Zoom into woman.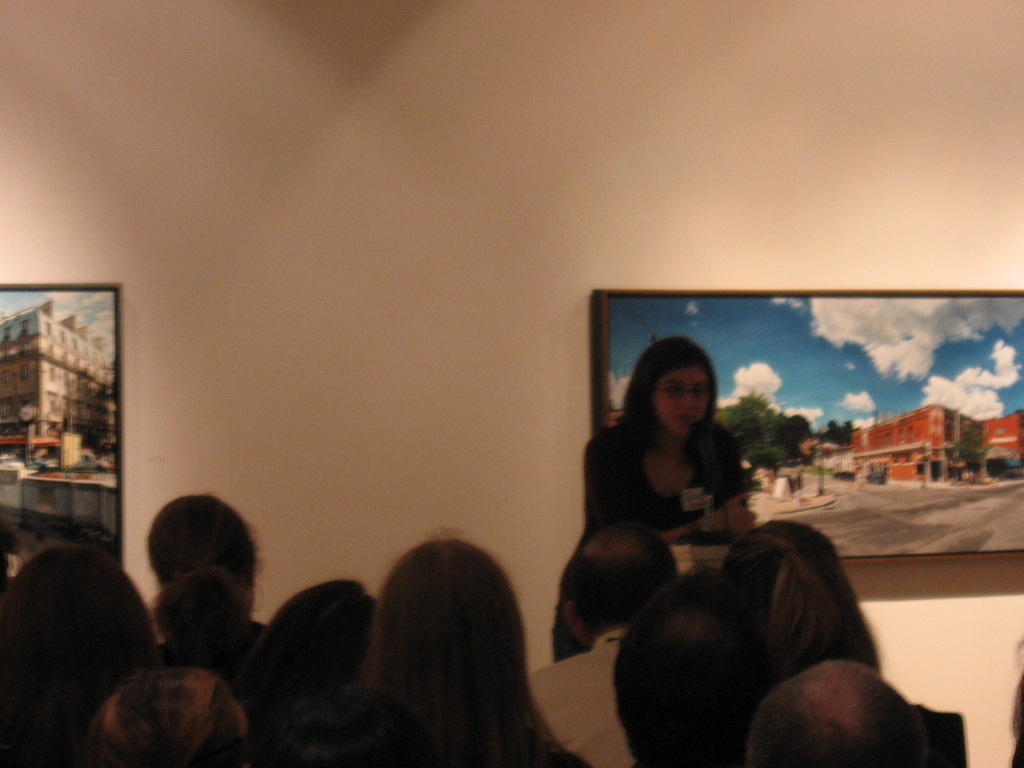
Zoom target: bbox=[330, 518, 581, 767].
